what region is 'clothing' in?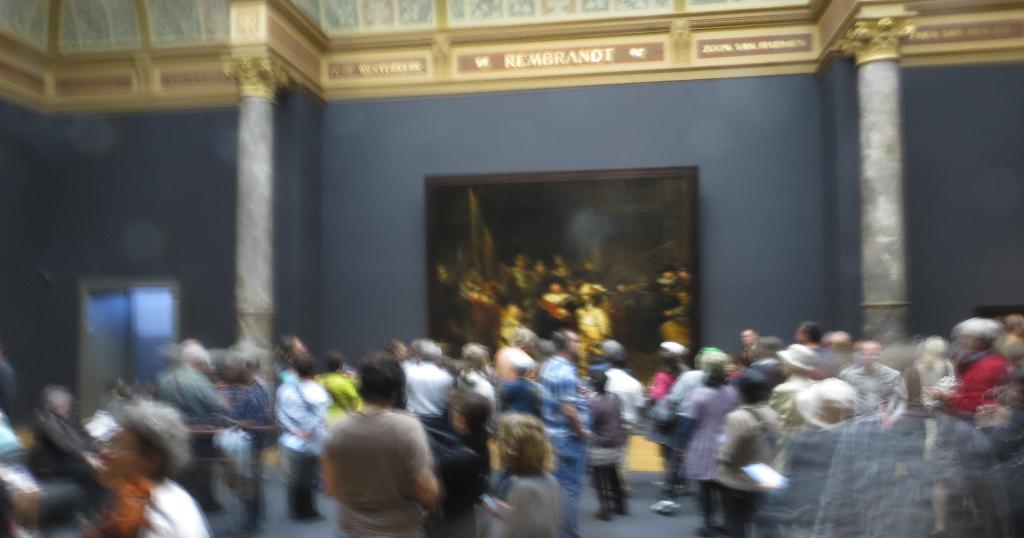
(675, 387, 707, 526).
